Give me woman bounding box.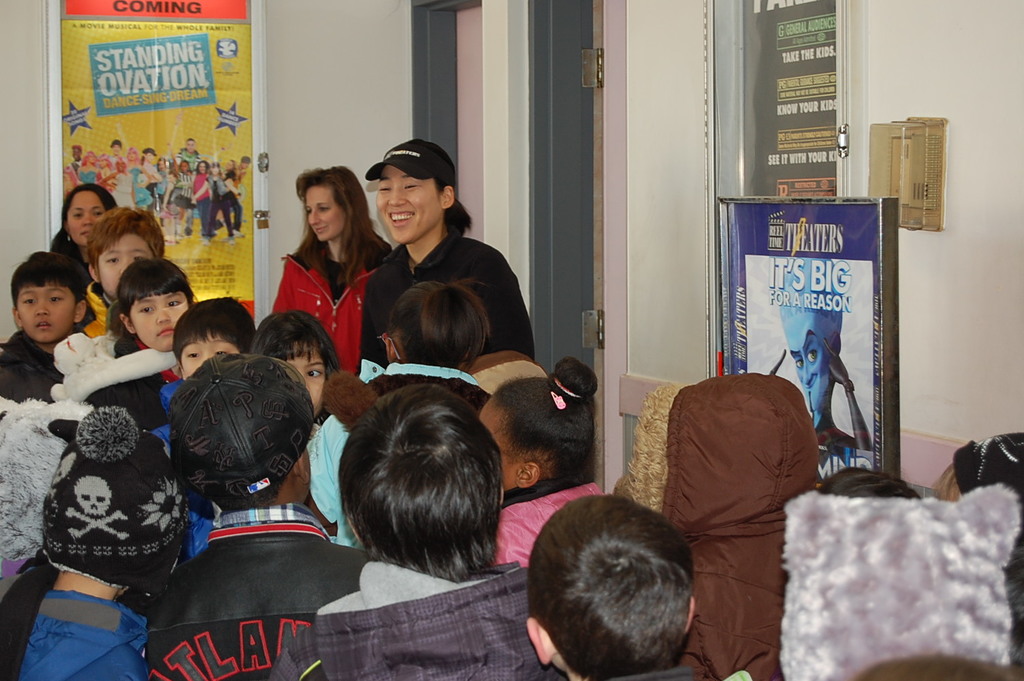
locate(44, 180, 119, 268).
